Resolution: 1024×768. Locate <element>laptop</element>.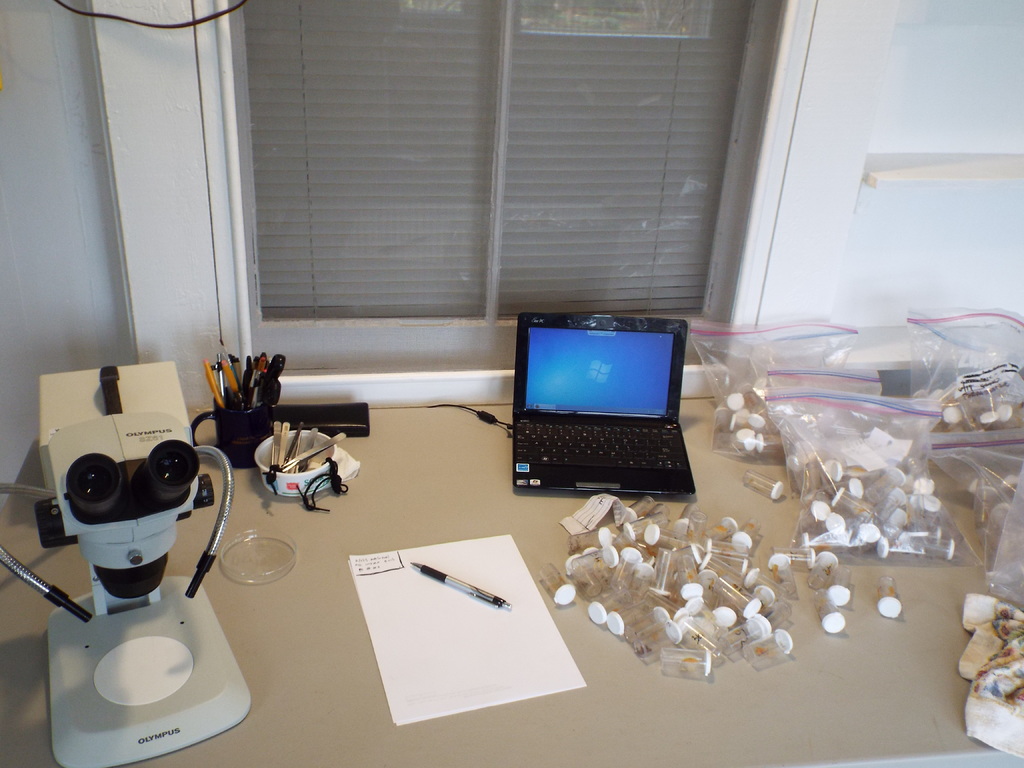
(left=509, top=314, right=693, bottom=505).
